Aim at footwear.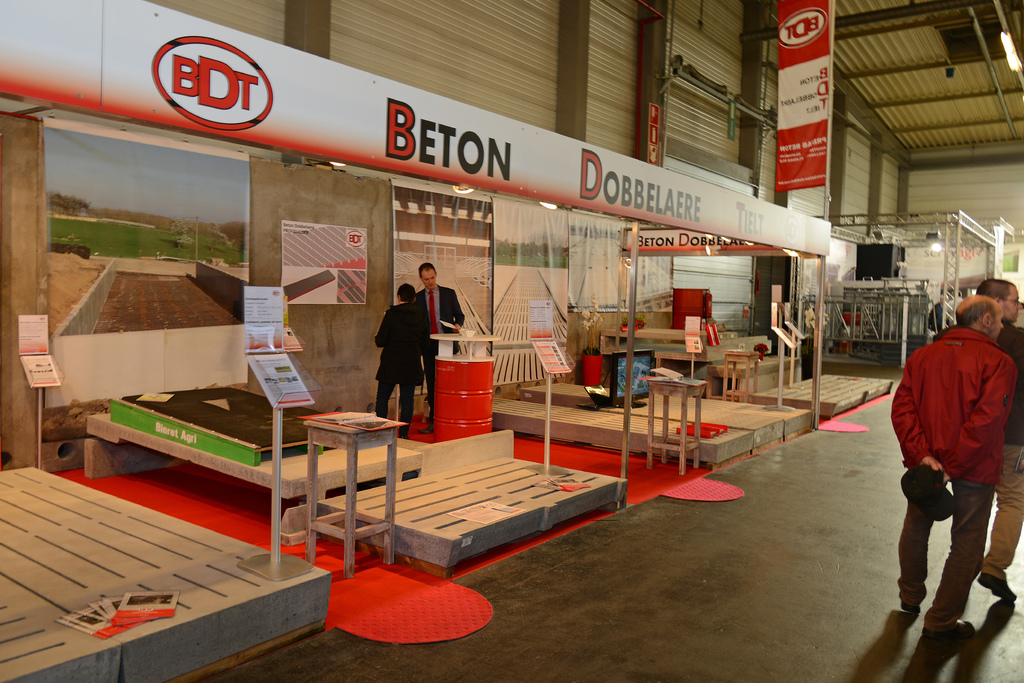
Aimed at box=[929, 620, 972, 641].
